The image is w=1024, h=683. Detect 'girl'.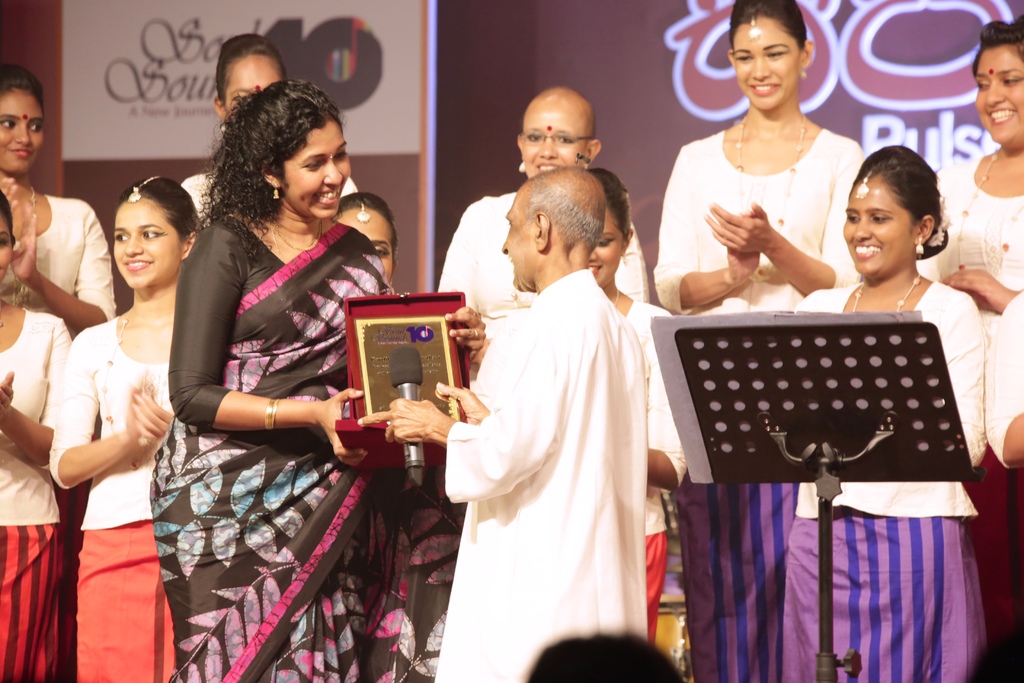
Detection: Rect(147, 72, 489, 682).
